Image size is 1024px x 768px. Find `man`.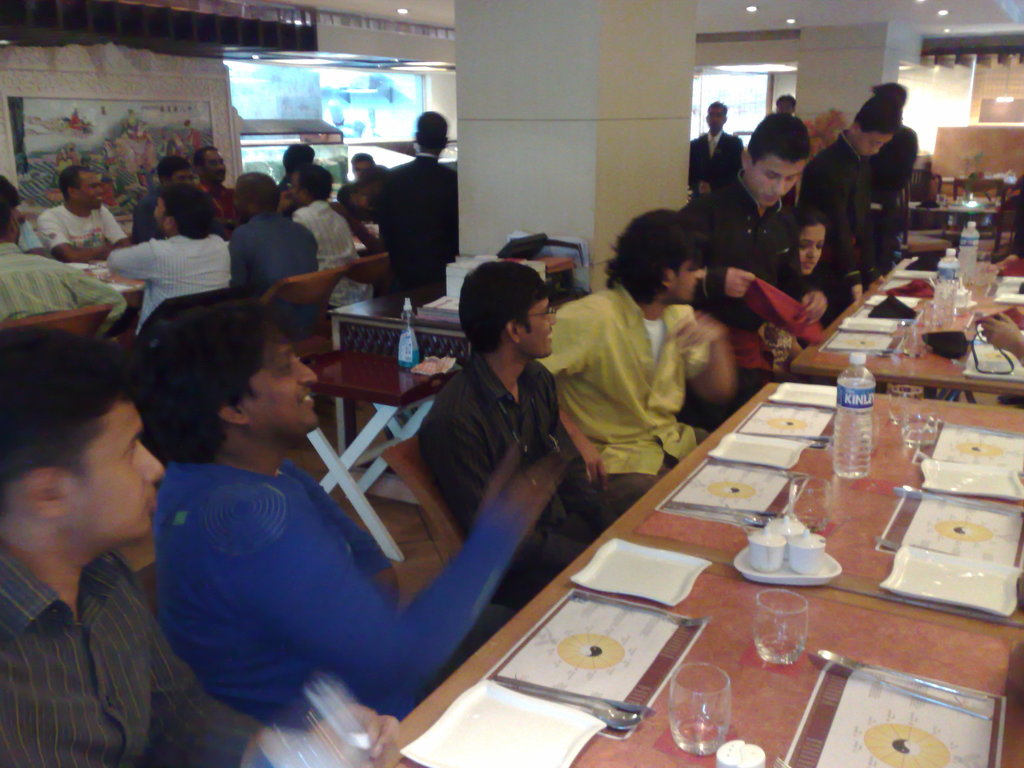
201:137:241:197.
